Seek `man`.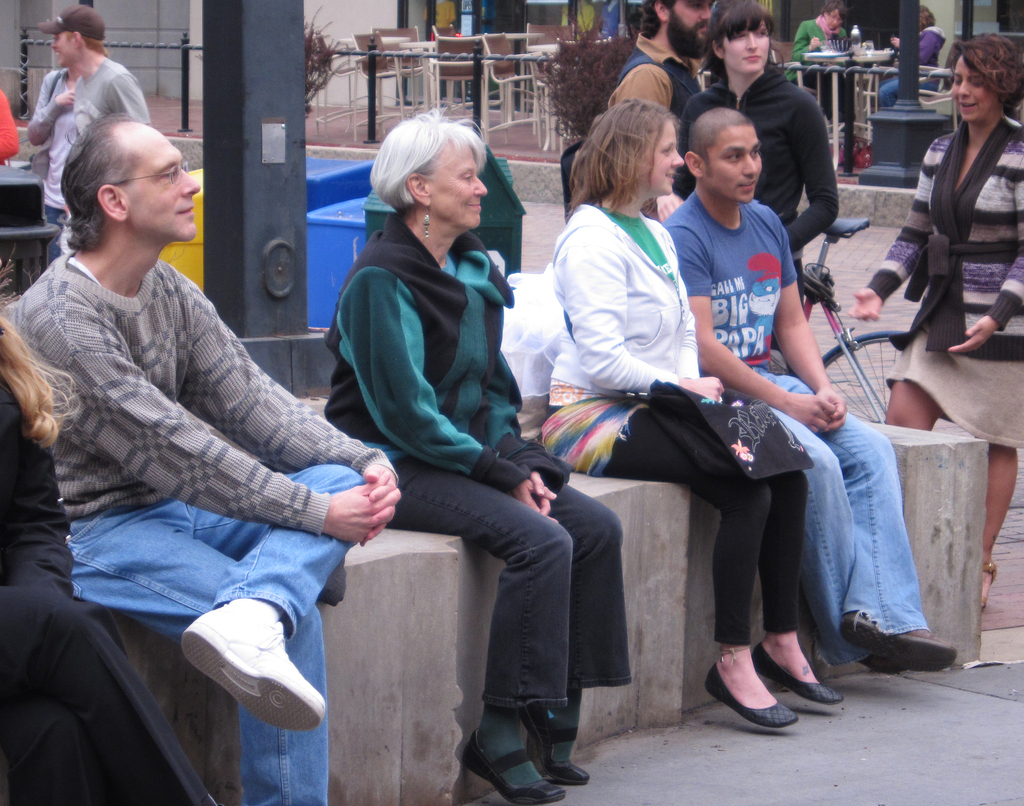
(656, 101, 963, 676).
